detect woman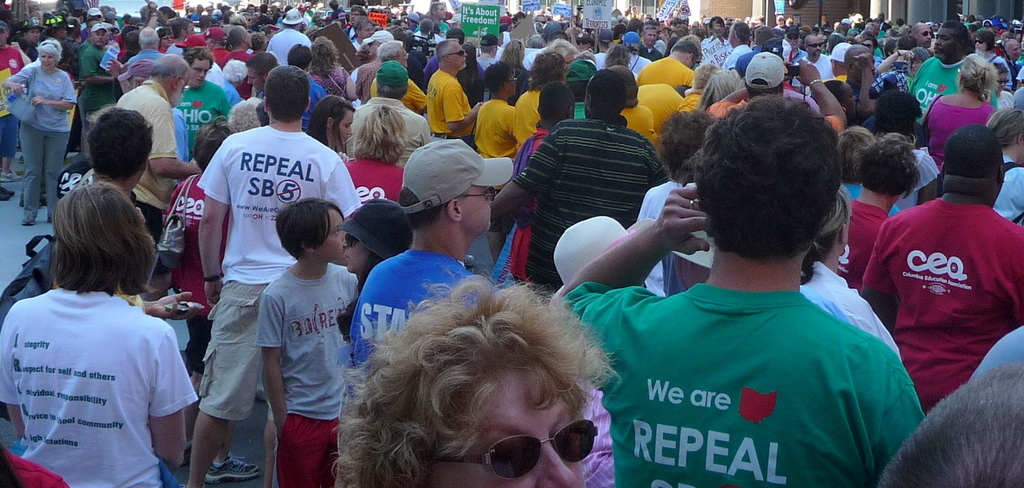
rect(3, 38, 79, 228)
